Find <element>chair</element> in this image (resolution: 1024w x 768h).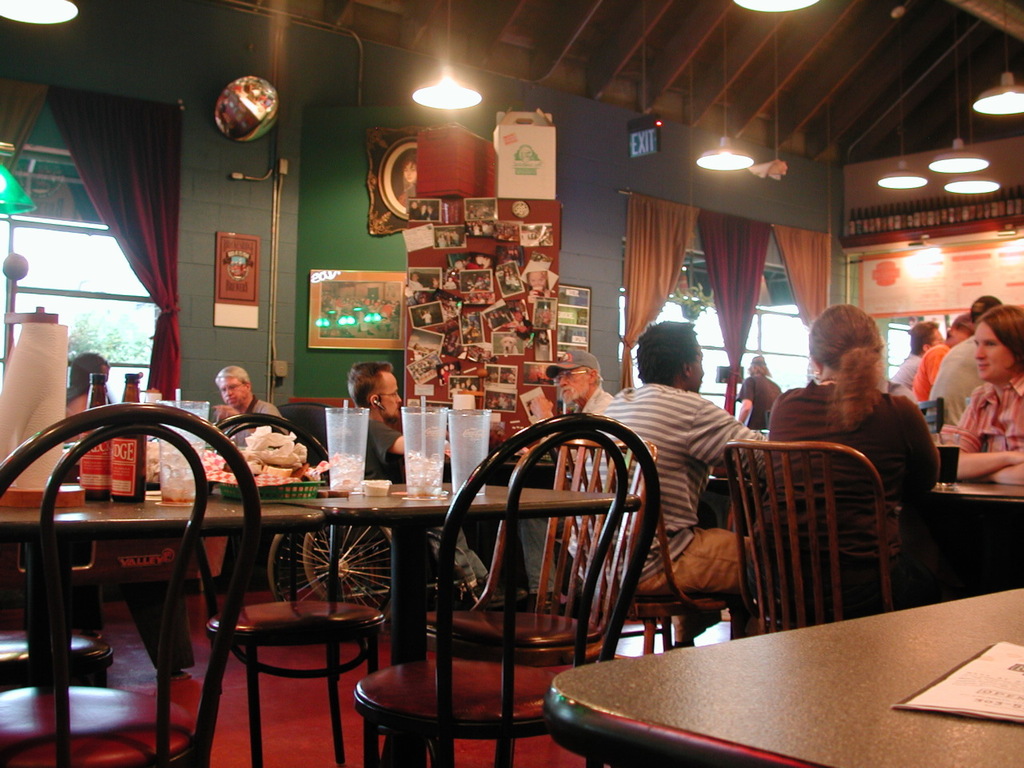
[x1=182, y1=410, x2=383, y2=767].
